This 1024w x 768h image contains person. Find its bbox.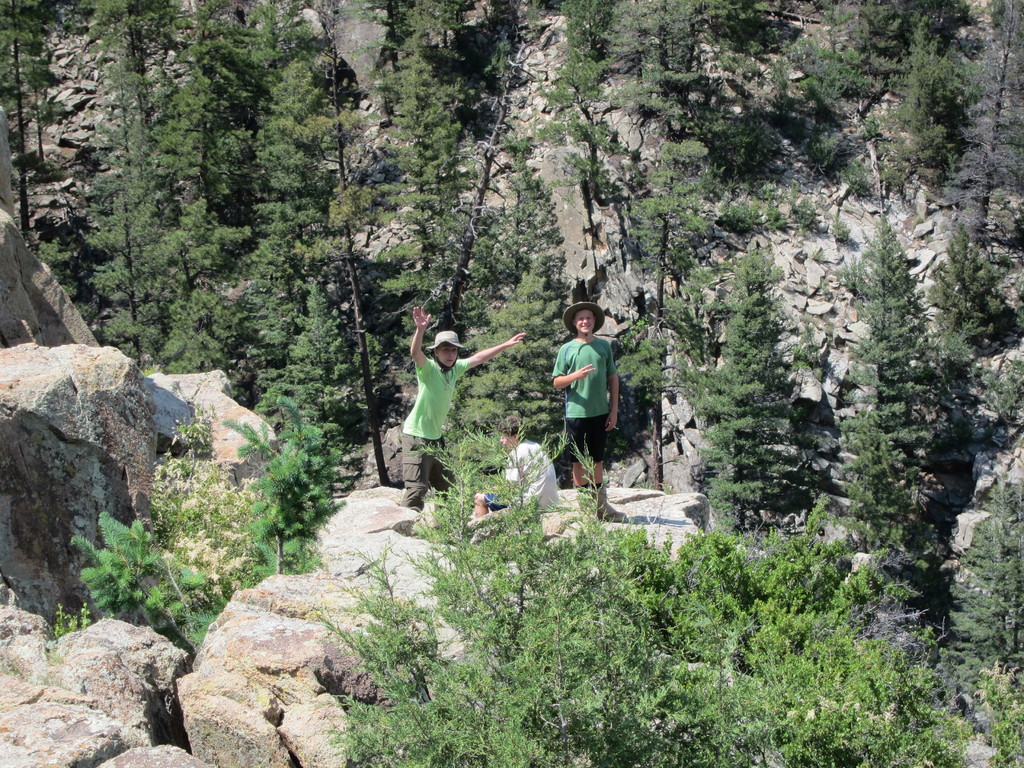
Rect(555, 296, 629, 527).
